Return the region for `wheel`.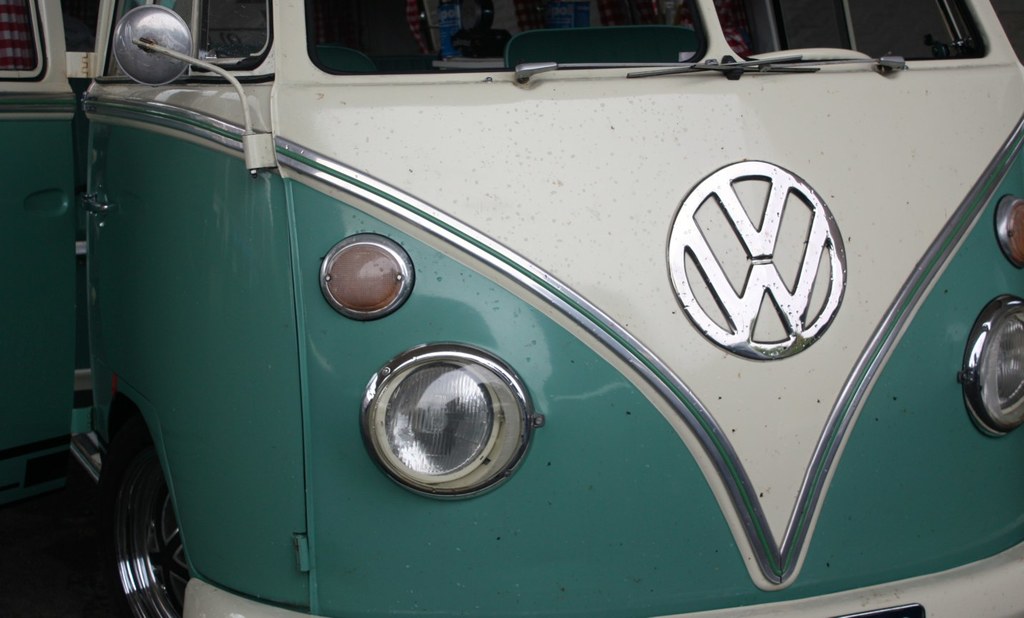
Rect(102, 422, 188, 606).
